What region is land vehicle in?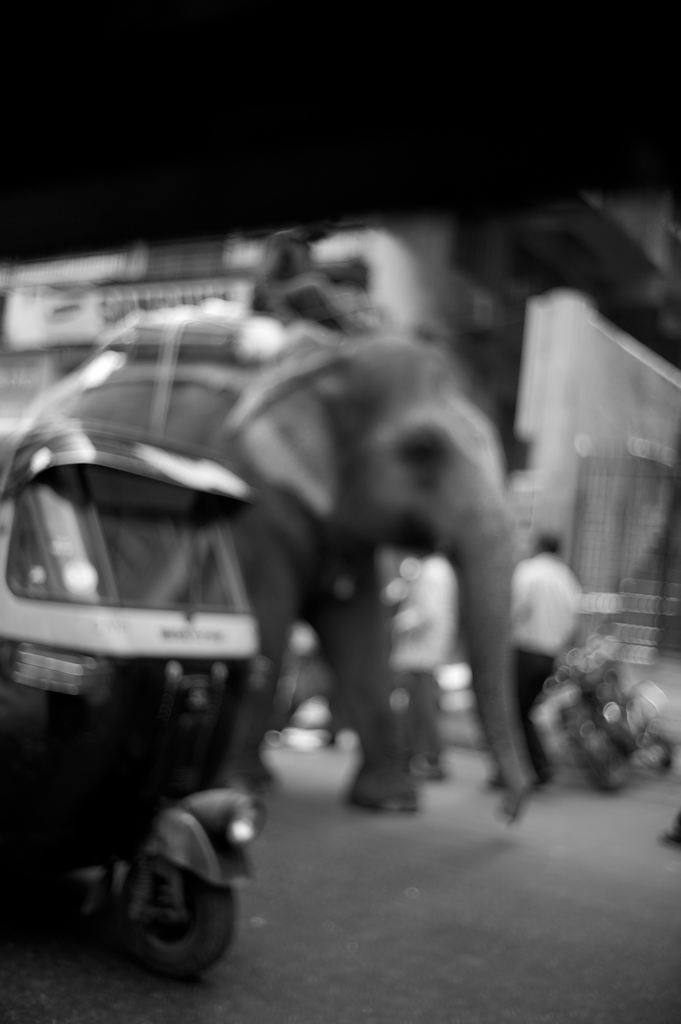
rect(0, 422, 269, 976).
